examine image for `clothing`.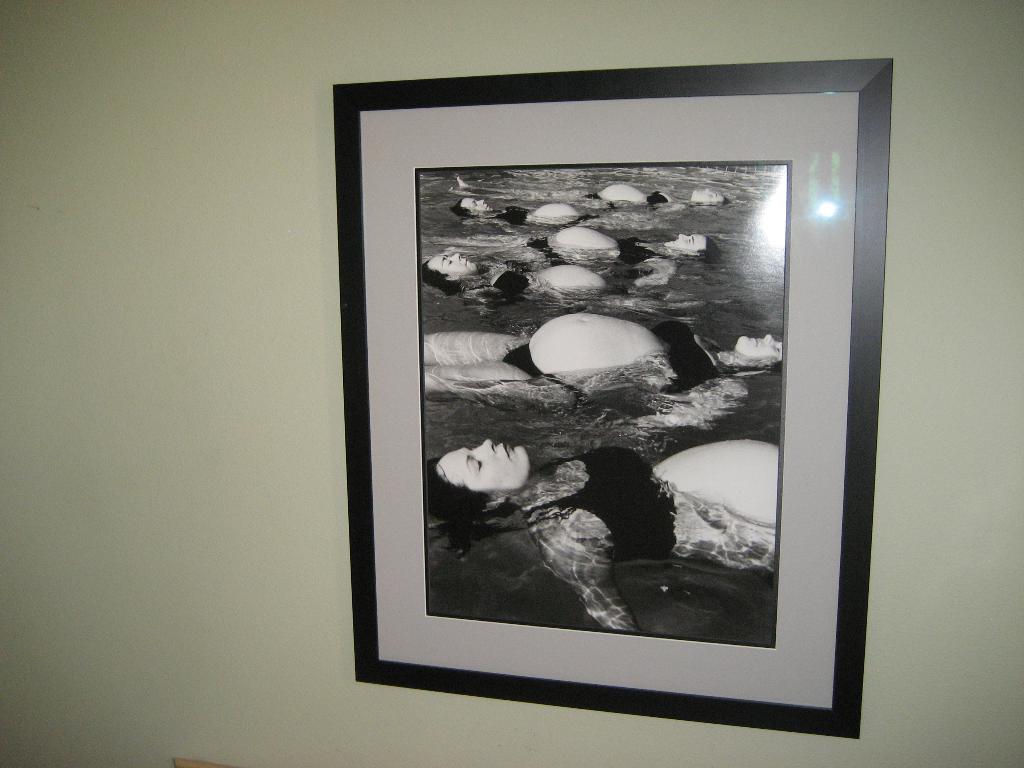
Examination result: region(522, 240, 571, 268).
